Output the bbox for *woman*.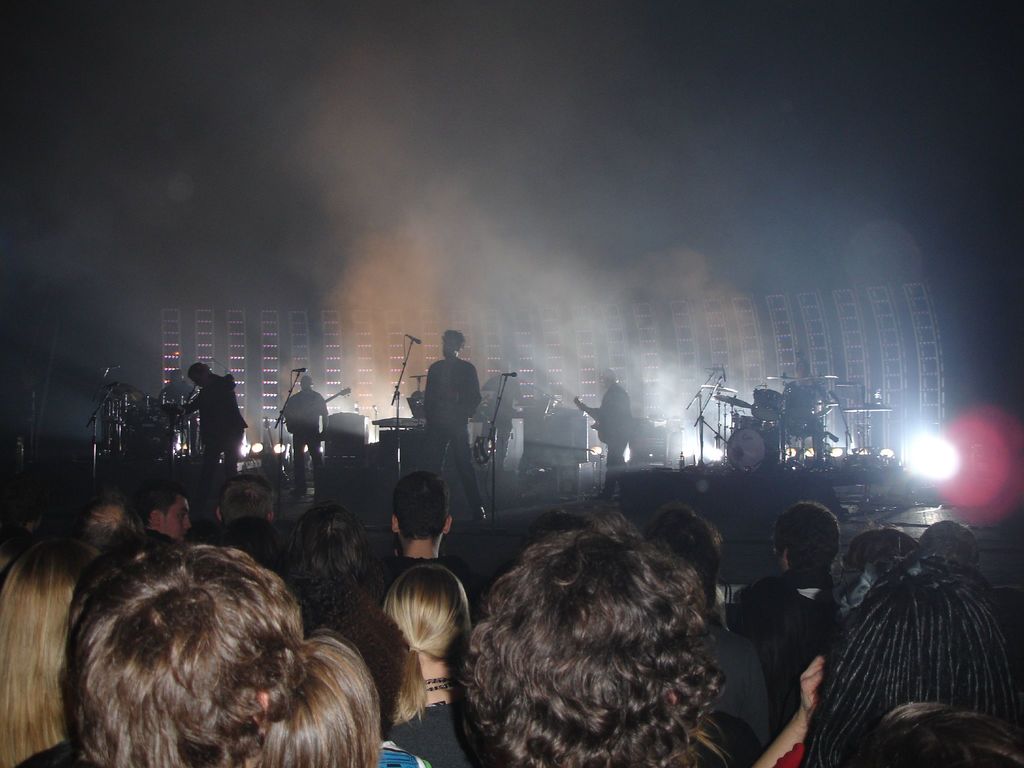
371 555 480 767.
